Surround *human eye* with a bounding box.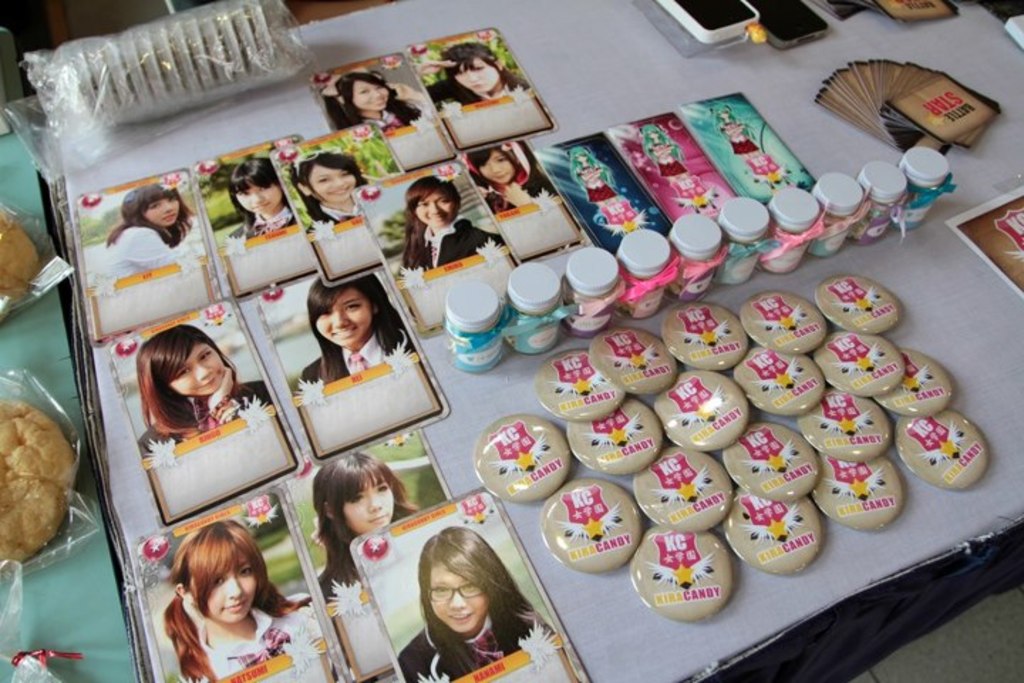
x1=461 y1=581 x2=476 y2=593.
